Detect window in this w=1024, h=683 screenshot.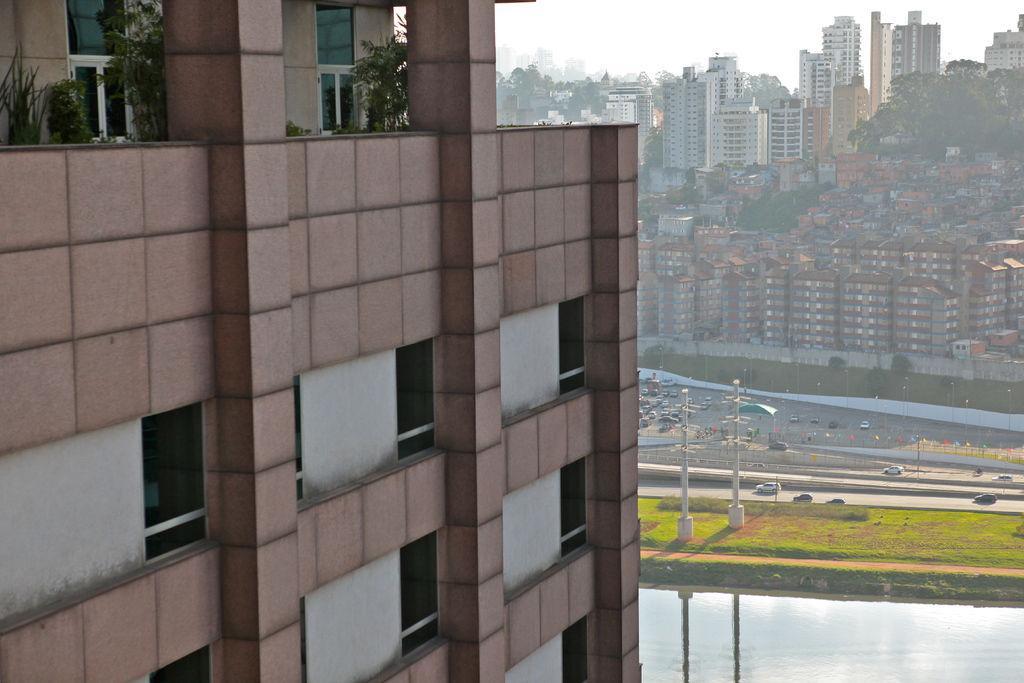
Detection: bbox=[500, 294, 585, 427].
